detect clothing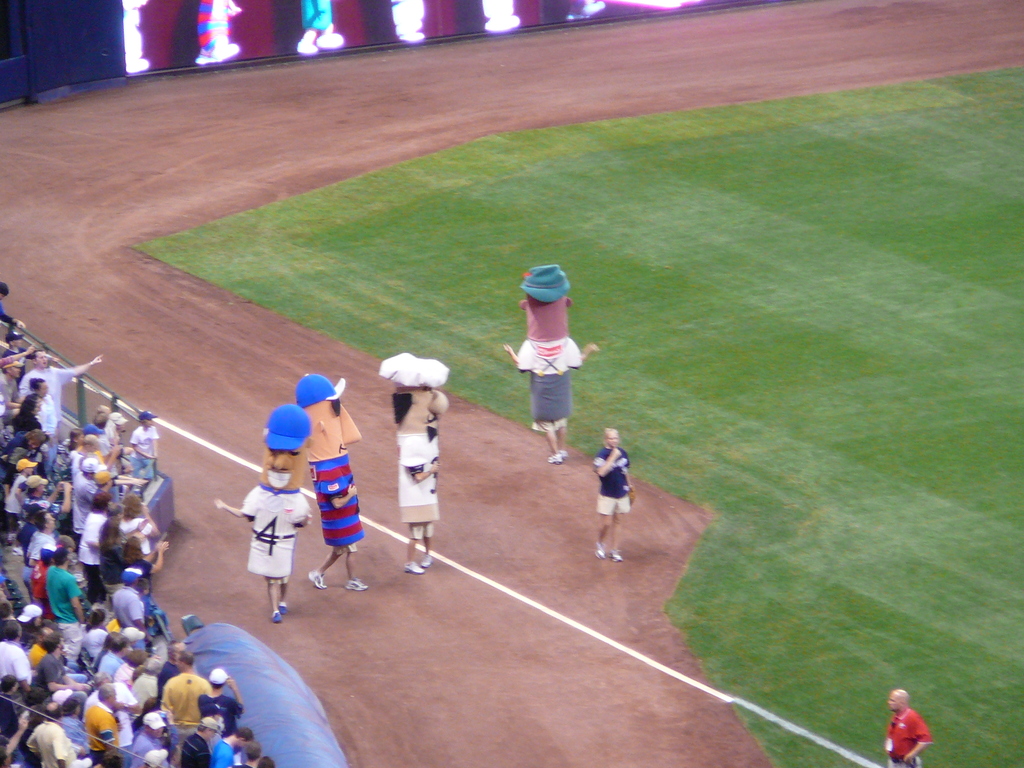
l=516, t=340, r=590, b=436
